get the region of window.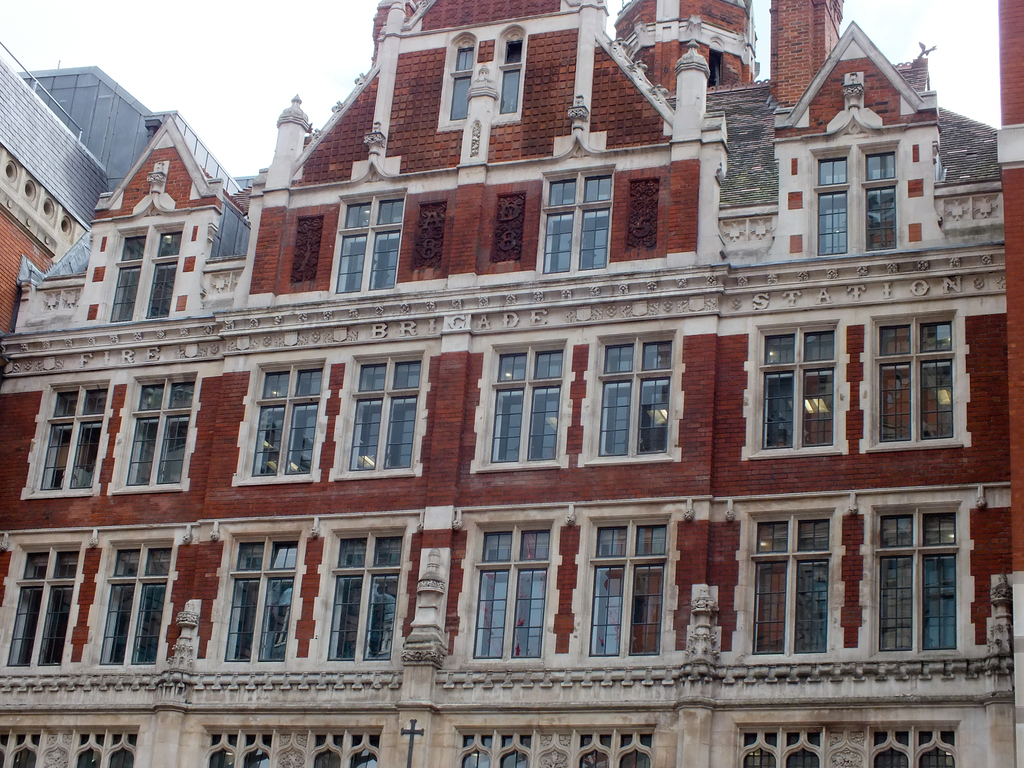
[x1=748, y1=514, x2=833, y2=658].
